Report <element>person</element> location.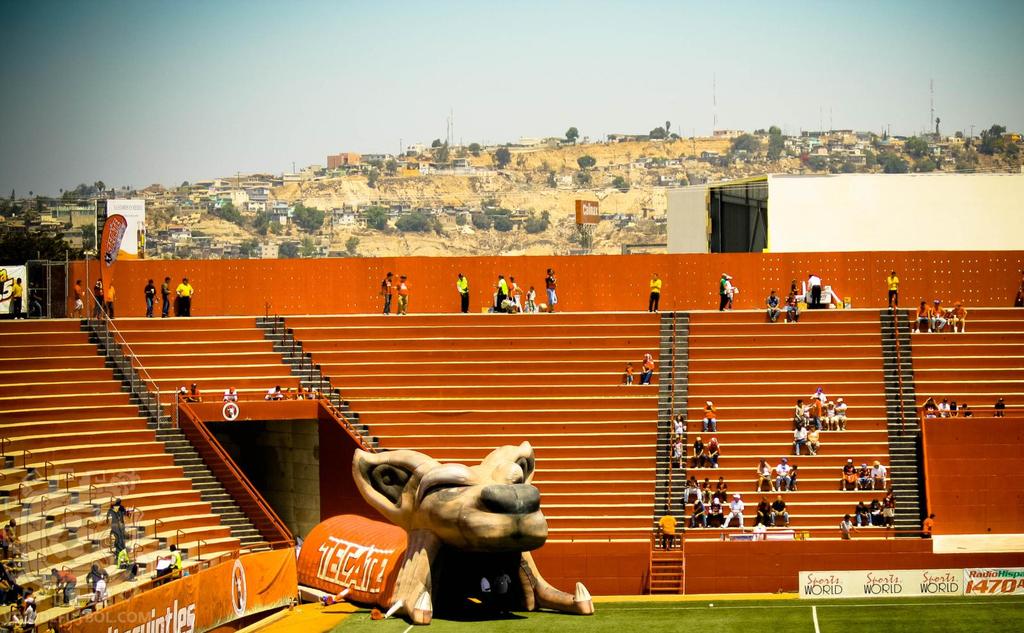
Report: {"left": 103, "top": 275, "right": 115, "bottom": 314}.
